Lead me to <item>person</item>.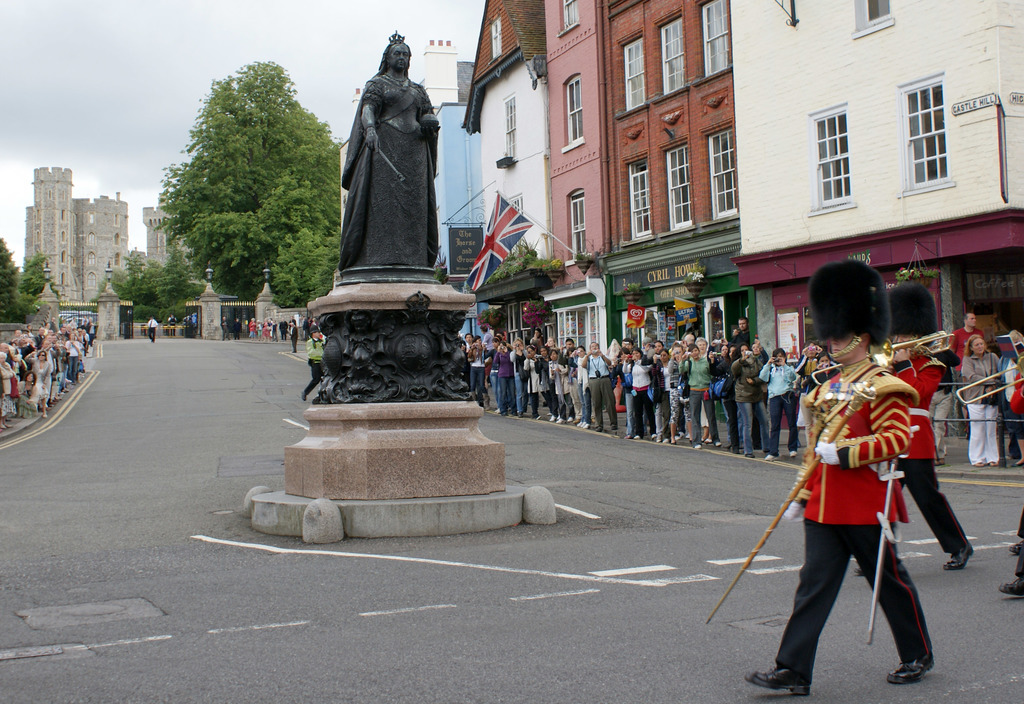
Lead to locate(524, 345, 551, 417).
